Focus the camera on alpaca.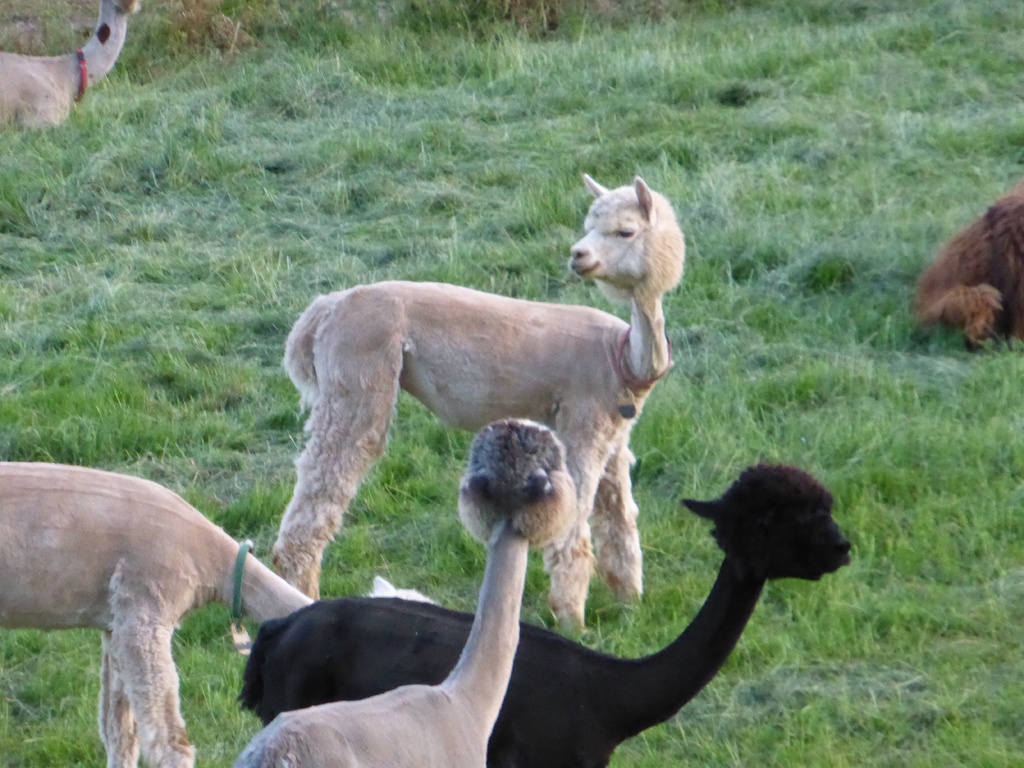
Focus region: rect(236, 417, 582, 767).
